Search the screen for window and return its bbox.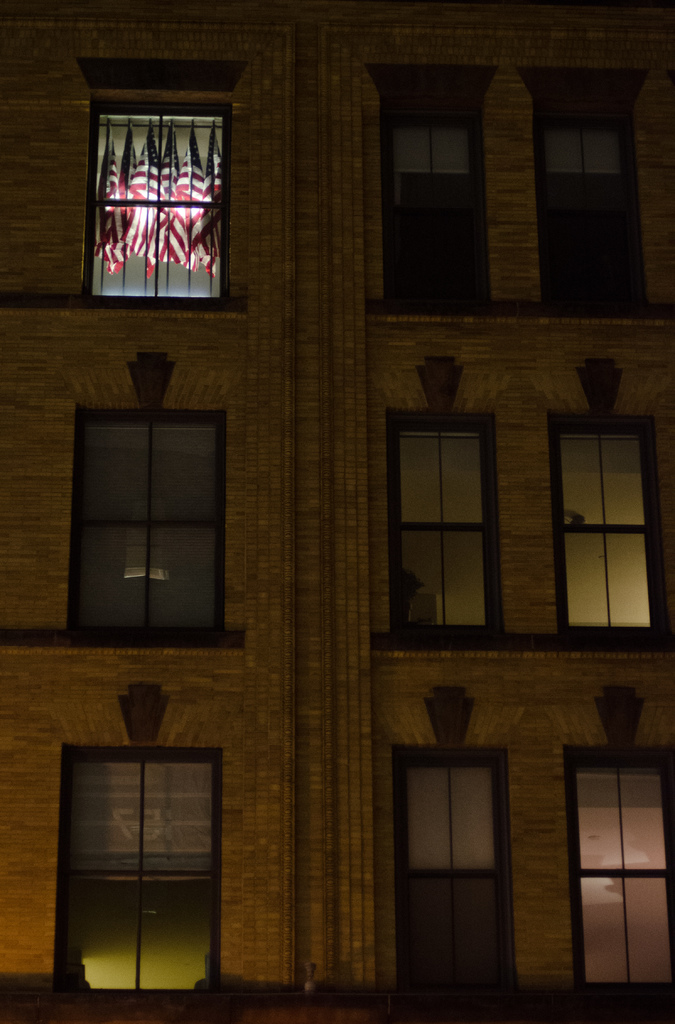
Found: detection(521, 63, 642, 312).
